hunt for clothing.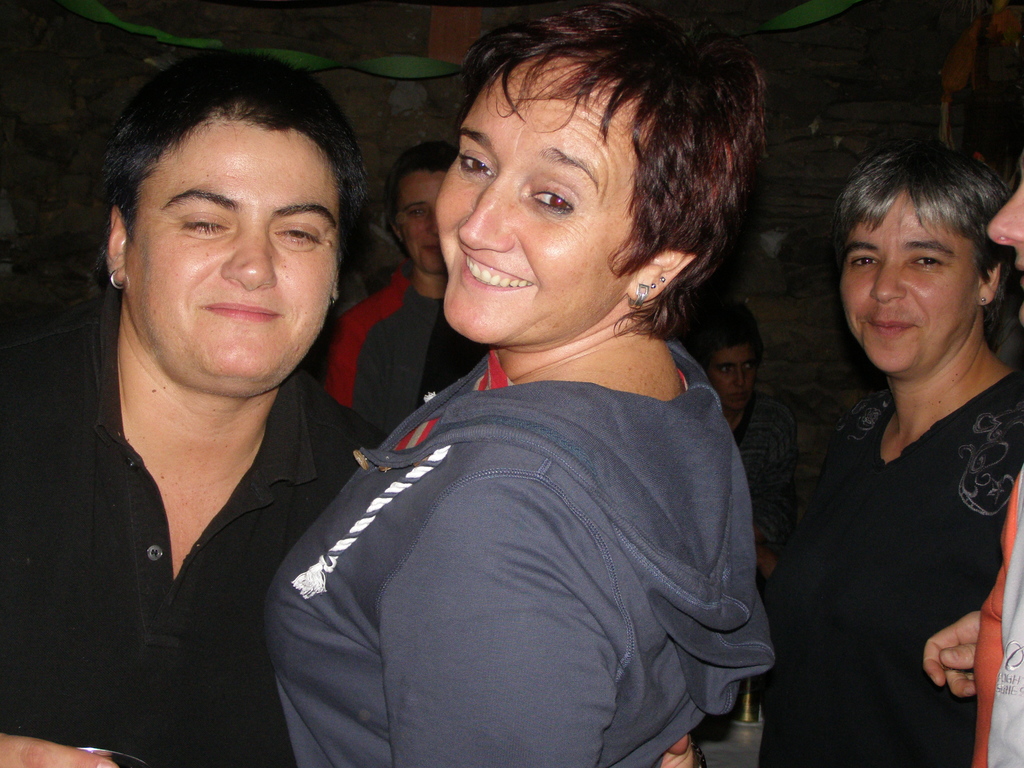
Hunted down at 259:300:778:766.
